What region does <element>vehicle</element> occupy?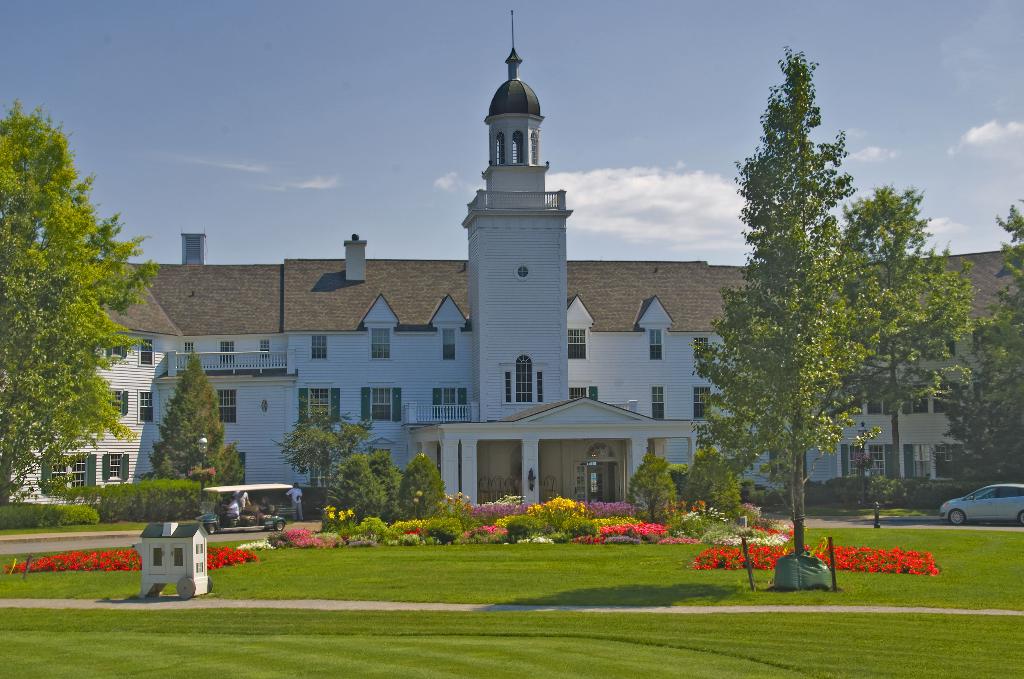
<box>196,493,287,534</box>.
